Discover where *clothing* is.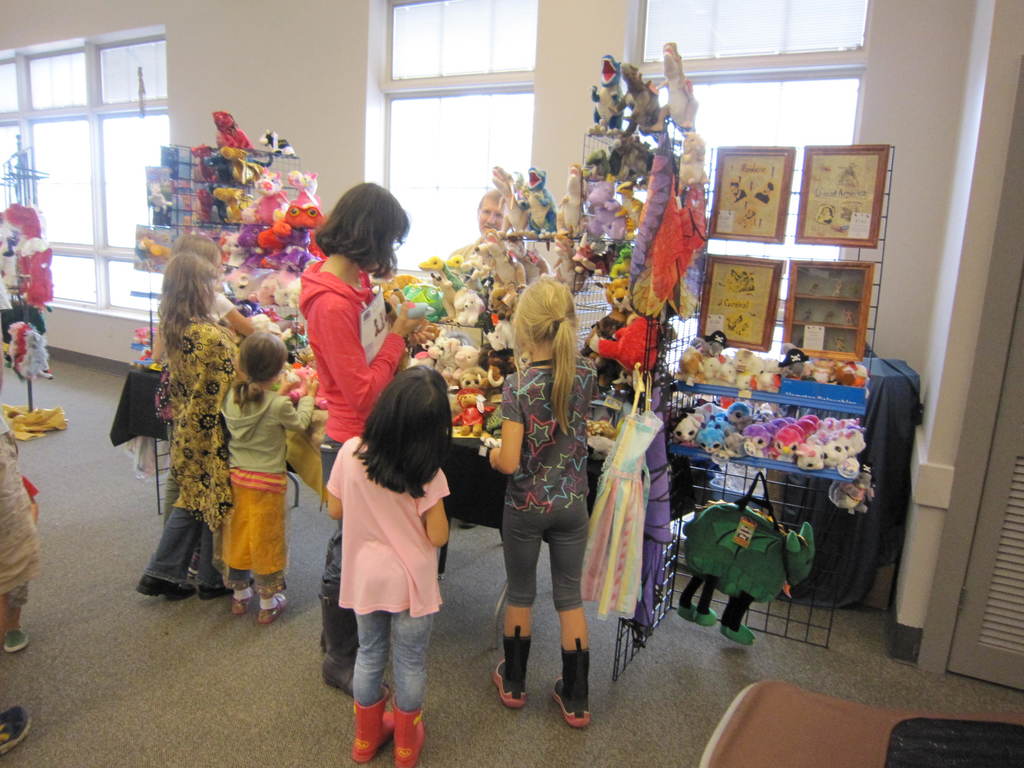
Discovered at [577, 379, 666, 618].
